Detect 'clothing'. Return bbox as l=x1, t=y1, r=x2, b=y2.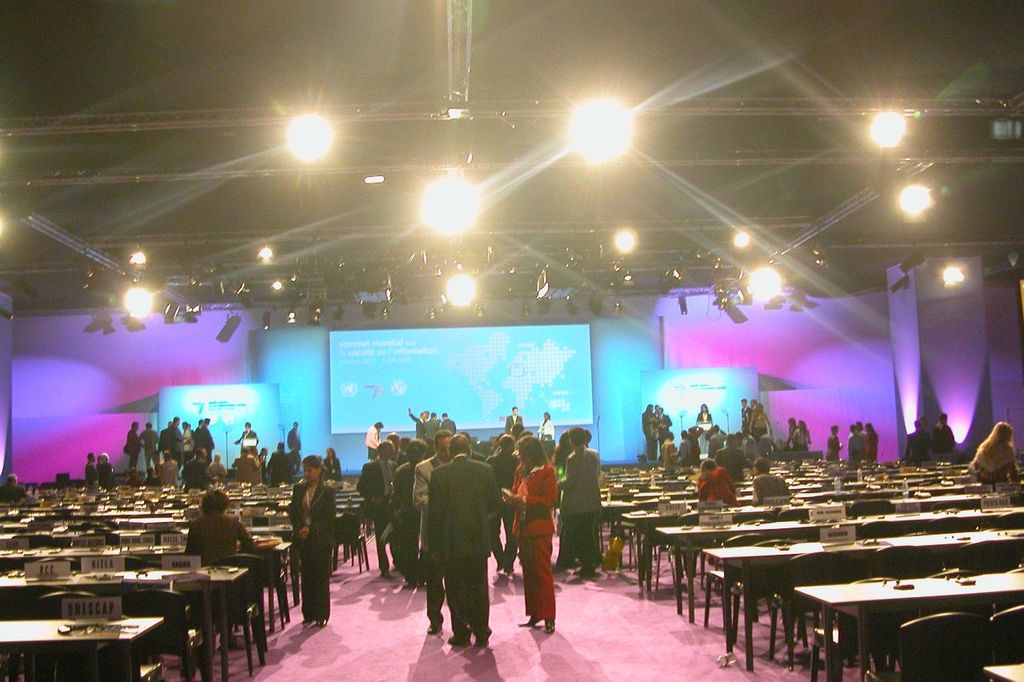
l=235, t=425, r=254, b=448.
